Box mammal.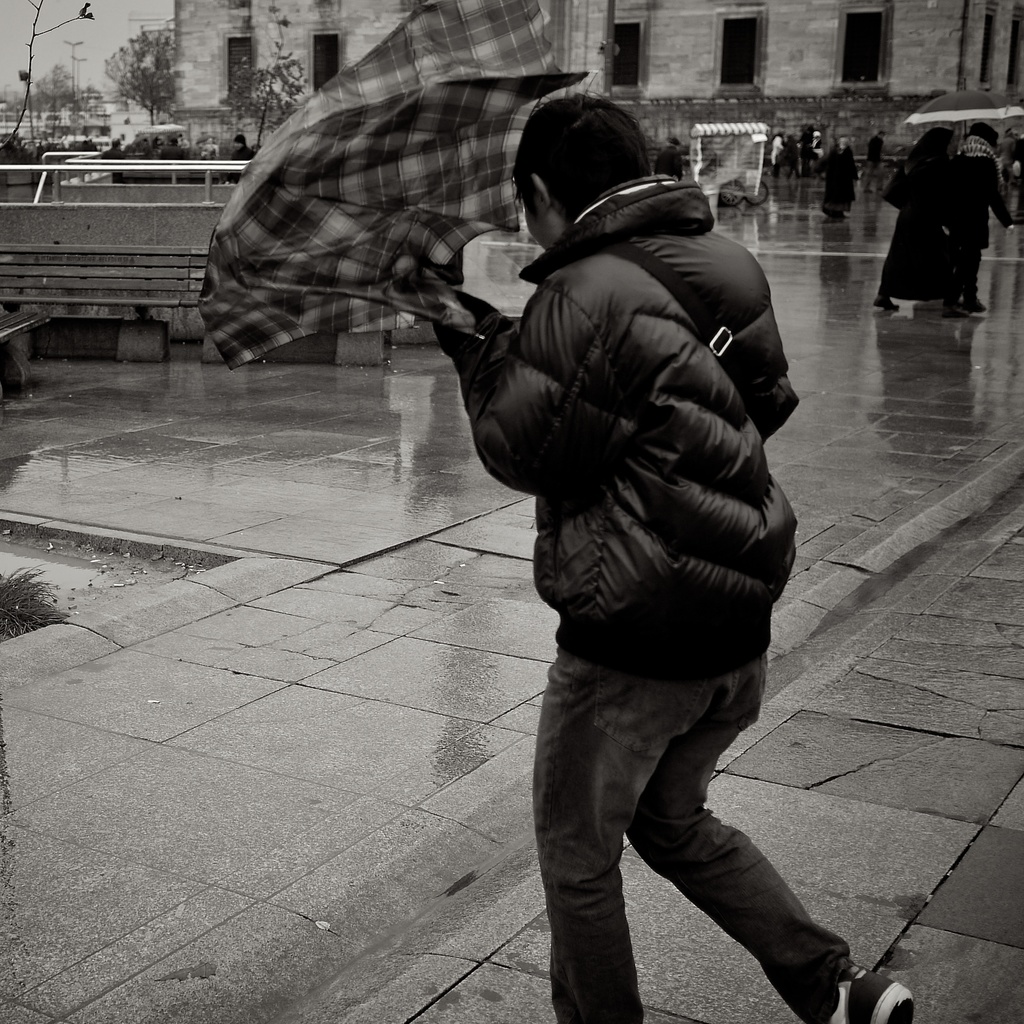
(left=826, top=136, right=861, bottom=223).
